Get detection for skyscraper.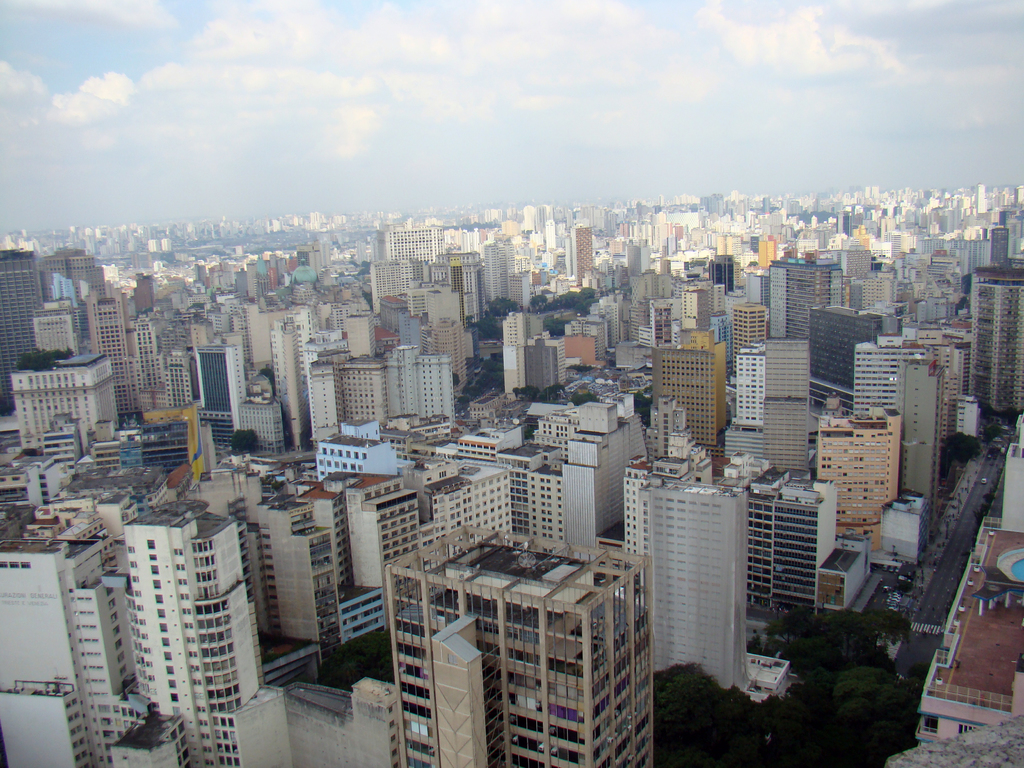
Detection: BBox(503, 313, 524, 391).
